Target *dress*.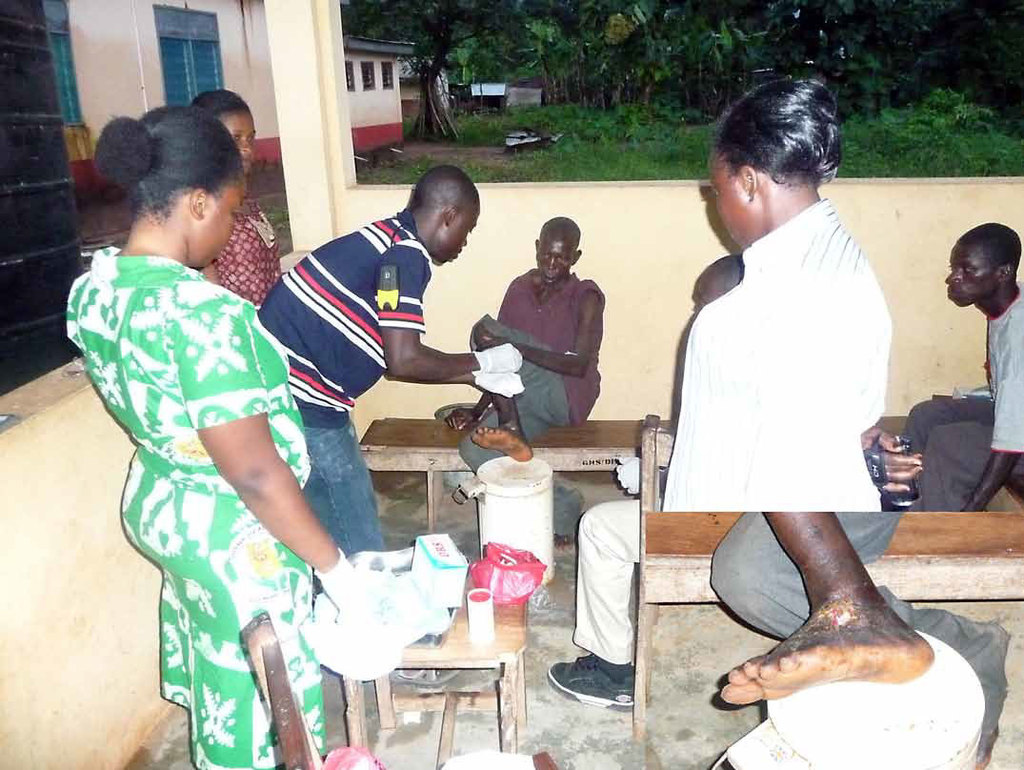
Target region: <box>68,244,330,769</box>.
